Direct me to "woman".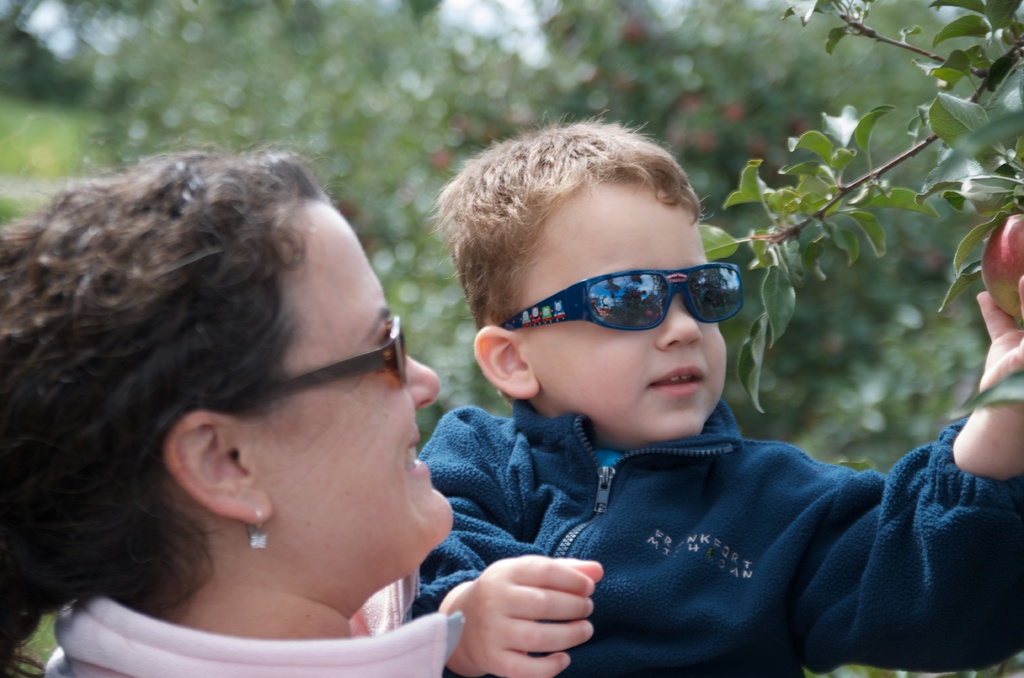
Direction: <bbox>0, 128, 554, 677</bbox>.
